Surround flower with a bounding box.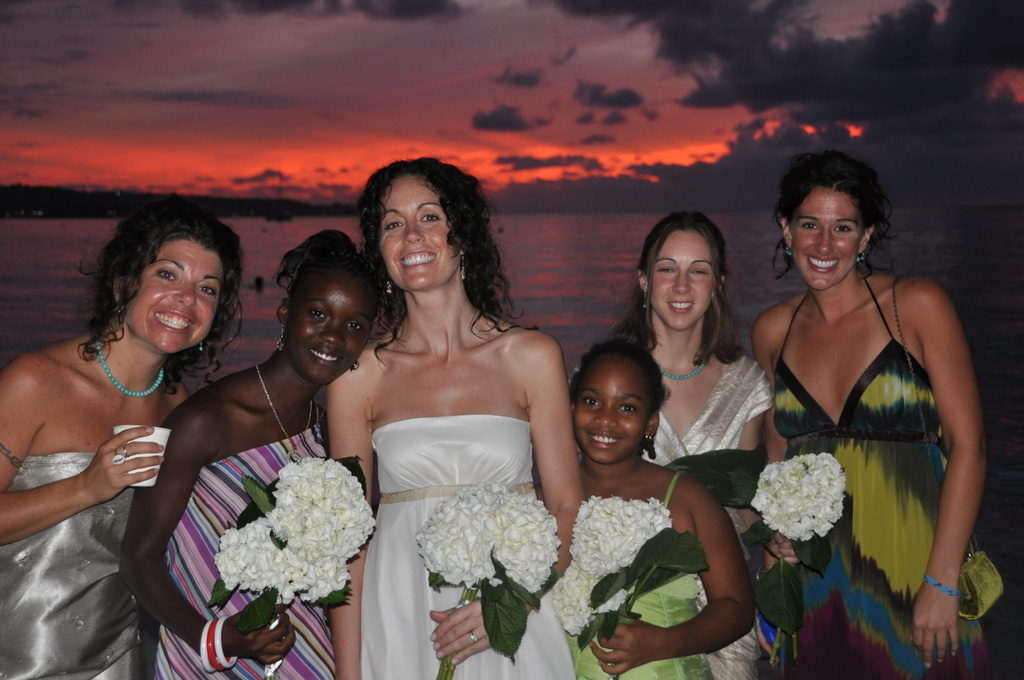
bbox=[567, 500, 673, 634].
